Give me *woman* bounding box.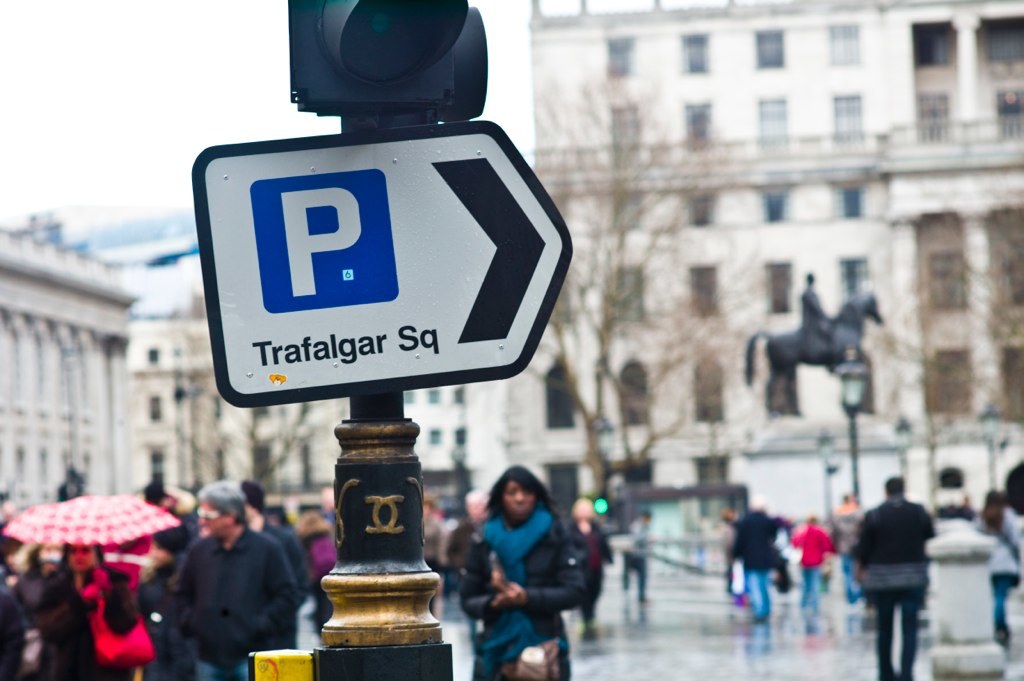
detection(36, 545, 134, 680).
